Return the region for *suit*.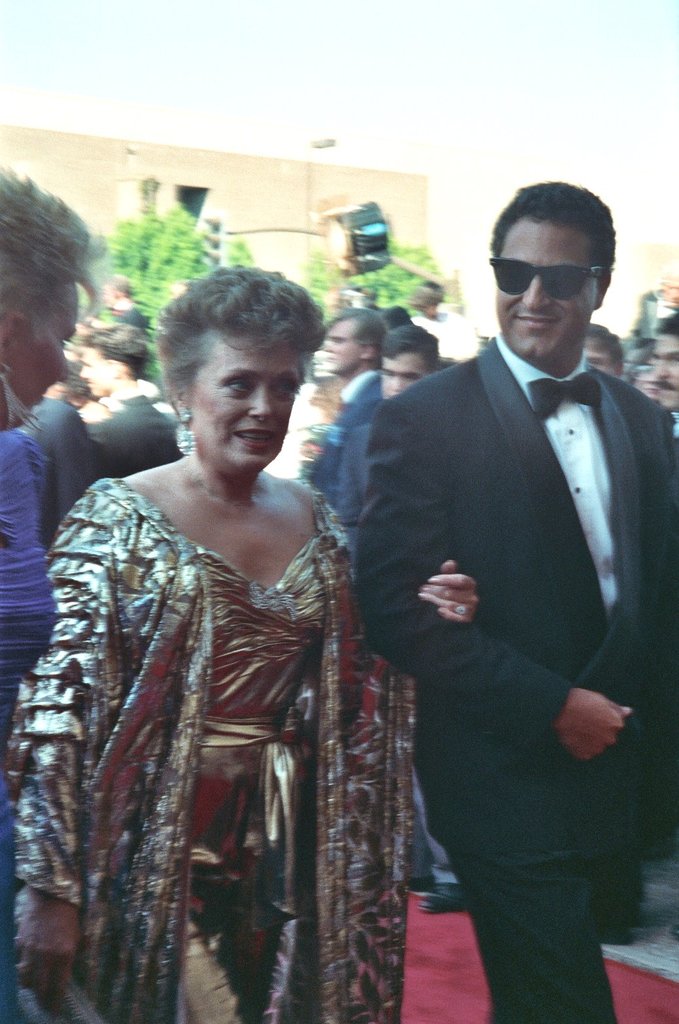
{"x1": 330, "y1": 234, "x2": 658, "y2": 887}.
